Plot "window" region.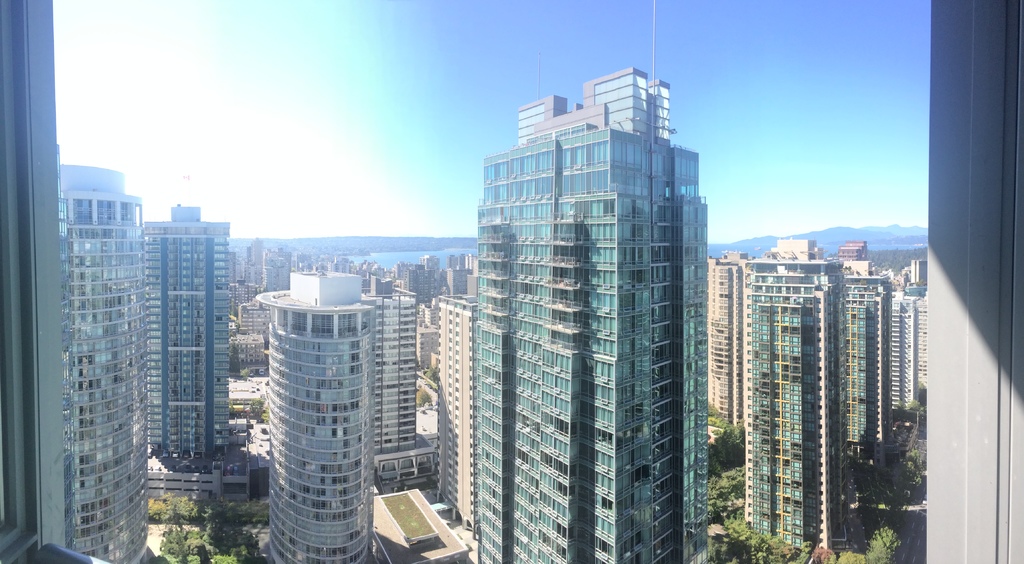
Plotted at box(748, 405, 752, 411).
